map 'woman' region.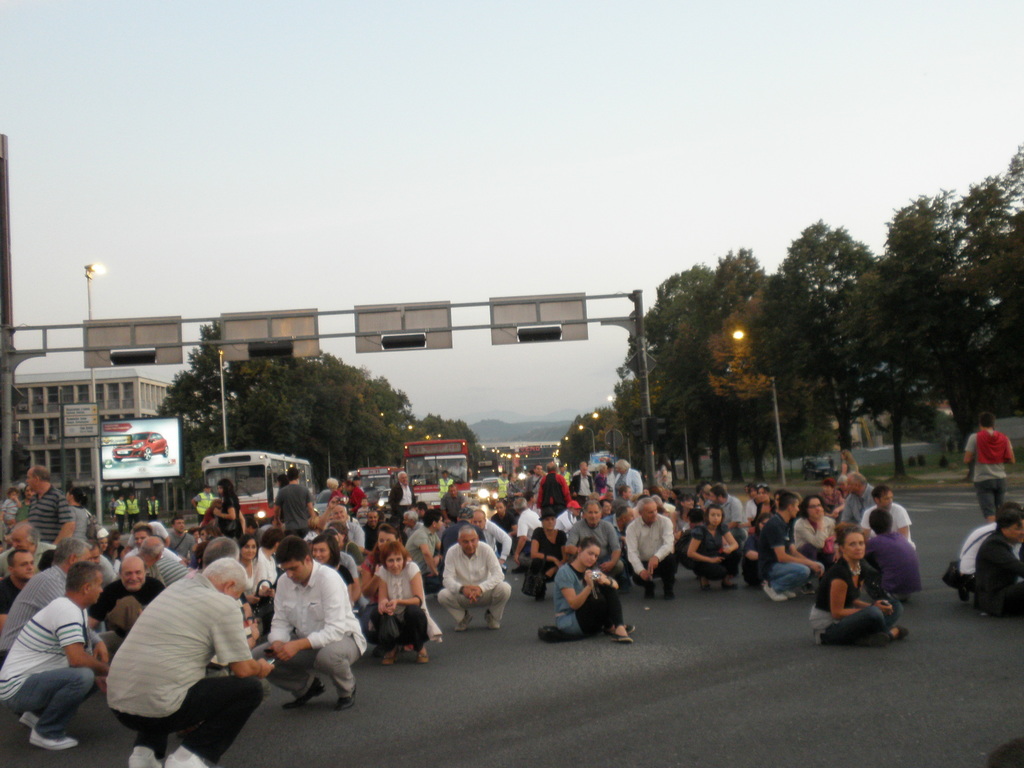
Mapped to <bbox>212, 476, 246, 538</bbox>.
